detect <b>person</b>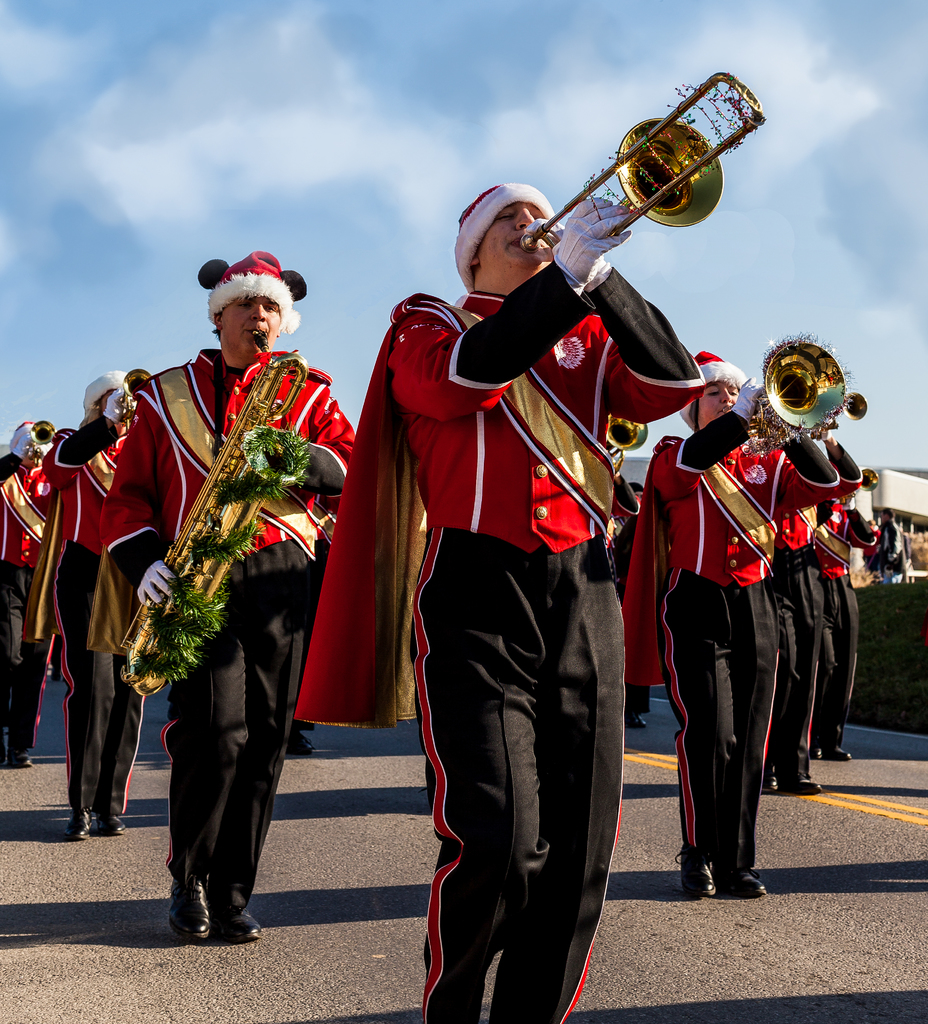
{"x1": 292, "y1": 181, "x2": 703, "y2": 1023}
